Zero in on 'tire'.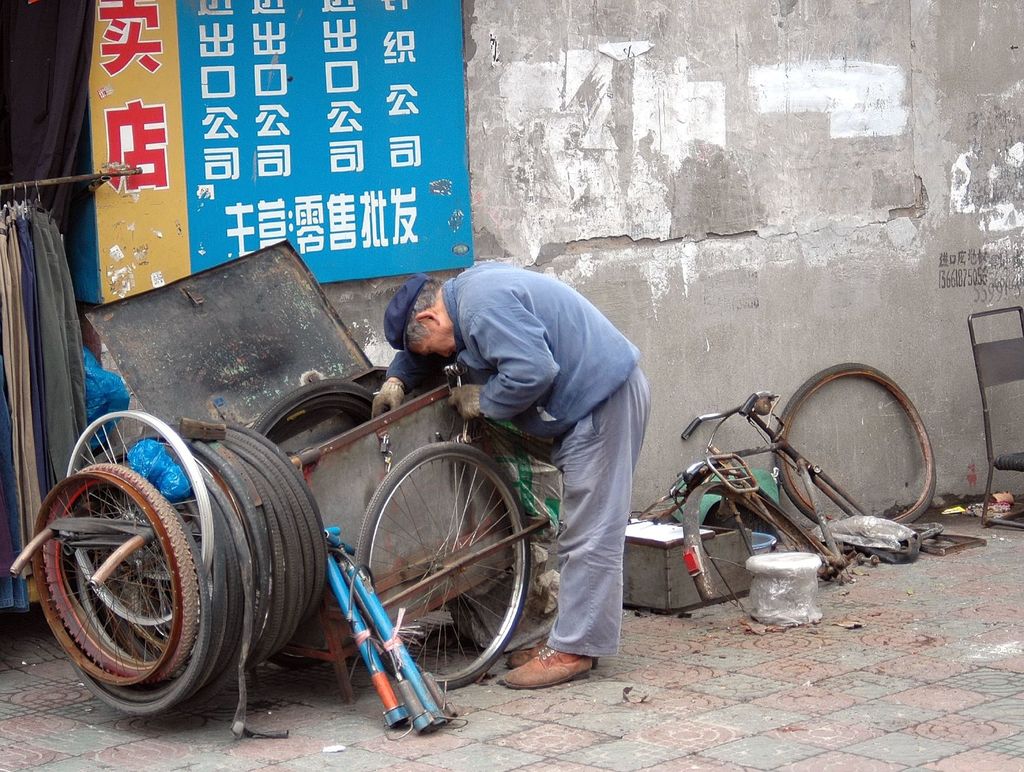
Zeroed in: box(248, 379, 374, 443).
